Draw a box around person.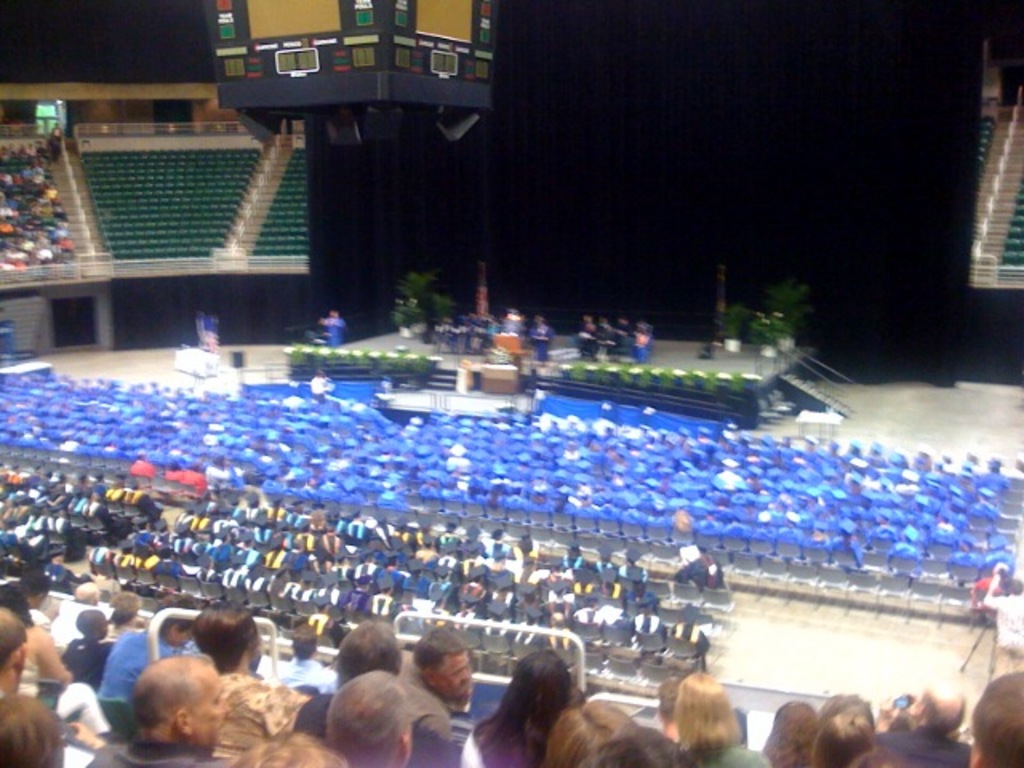
[x1=0, y1=349, x2=1006, y2=592].
